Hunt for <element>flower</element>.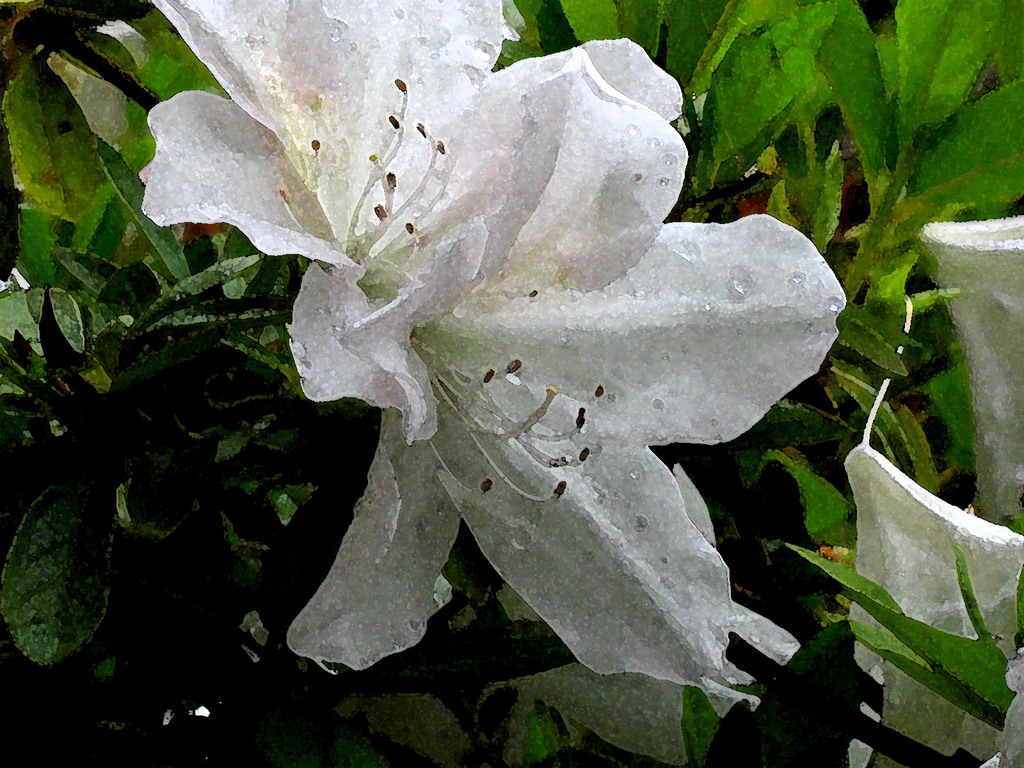
Hunted down at [left=504, top=452, right=707, bottom=767].
